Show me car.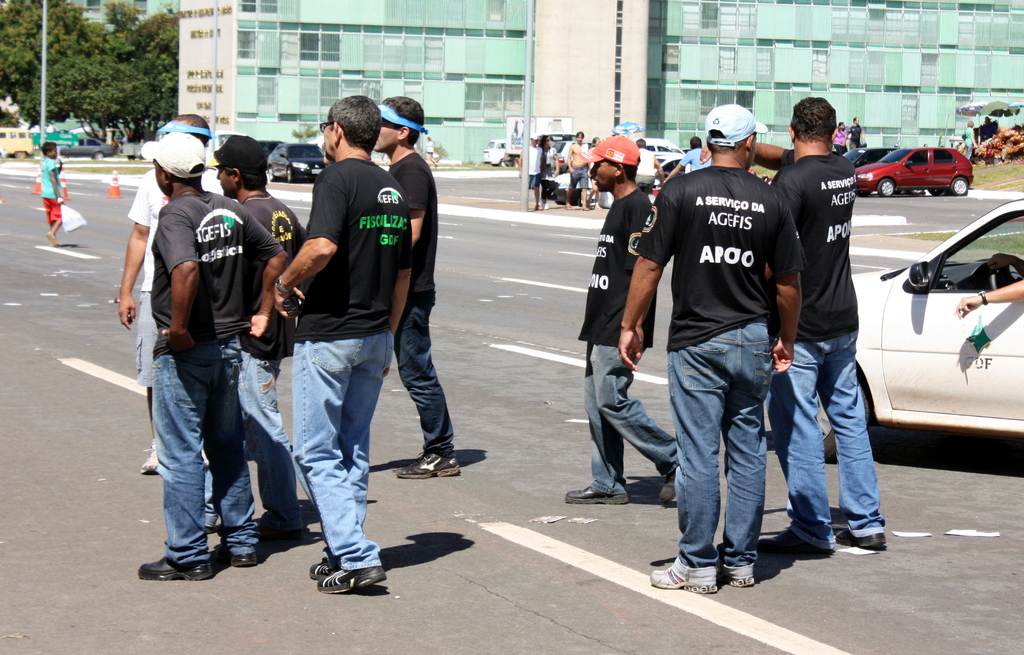
car is here: [x1=477, y1=140, x2=508, y2=161].
